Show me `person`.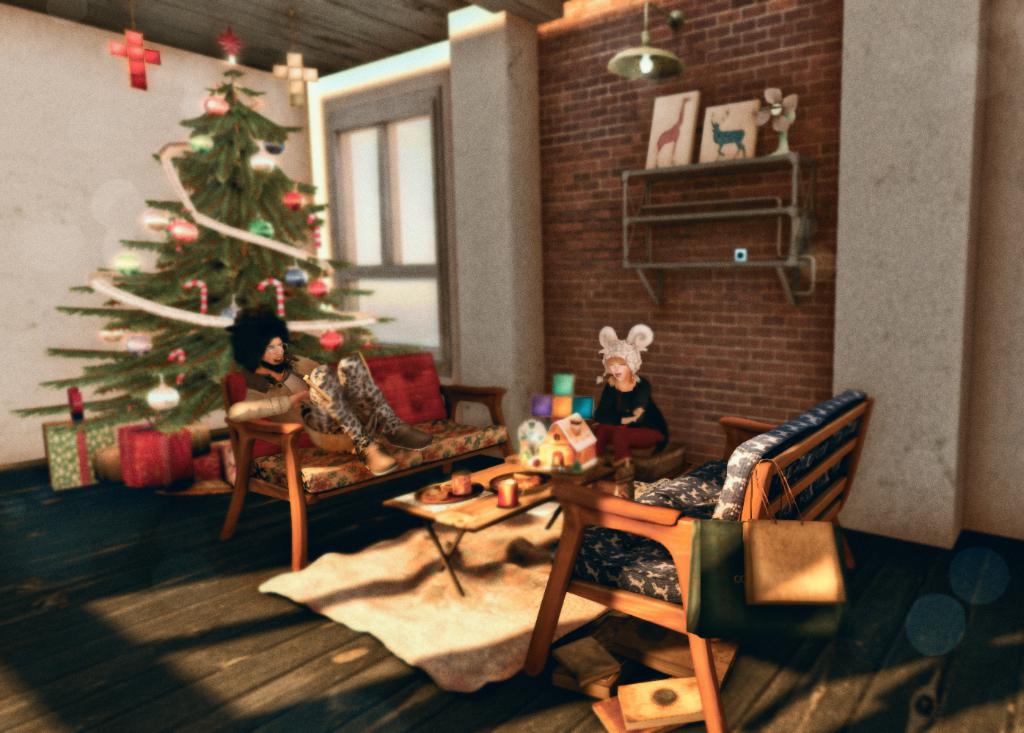
`person` is here: pyautogui.locateOnScreen(585, 308, 679, 485).
